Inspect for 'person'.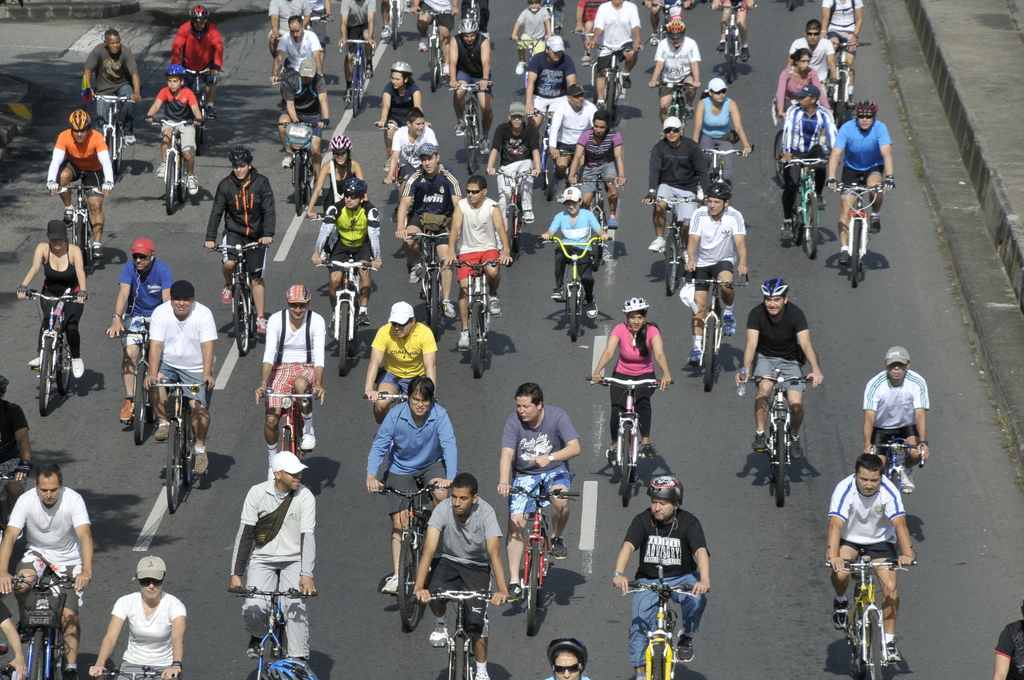
Inspection: [781, 79, 842, 239].
